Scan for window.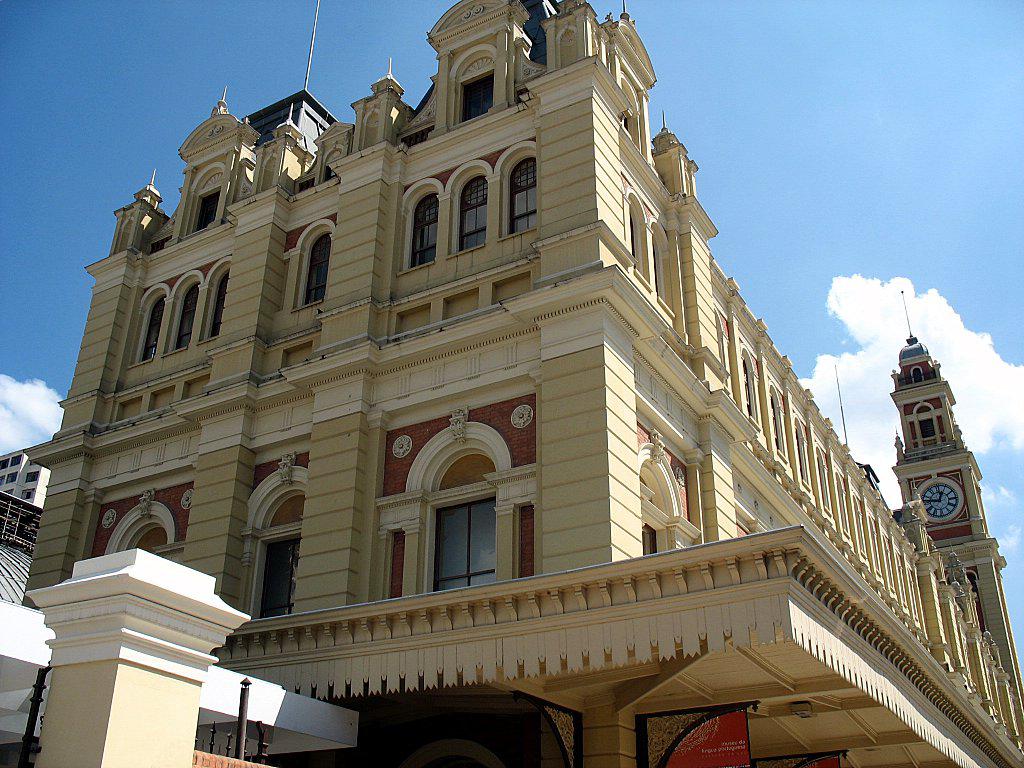
Scan result: pyautogui.locateOnScreen(25, 465, 43, 484).
